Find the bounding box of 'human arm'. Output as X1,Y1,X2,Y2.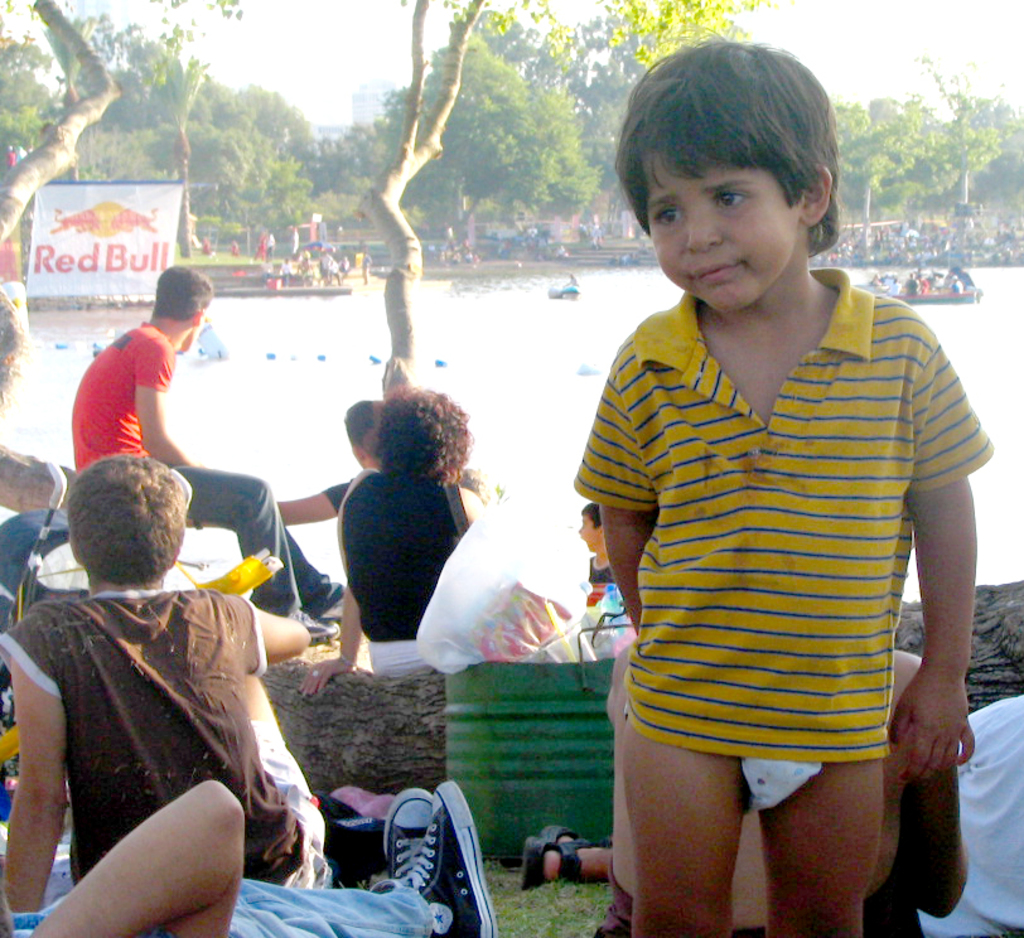
0,633,74,929.
